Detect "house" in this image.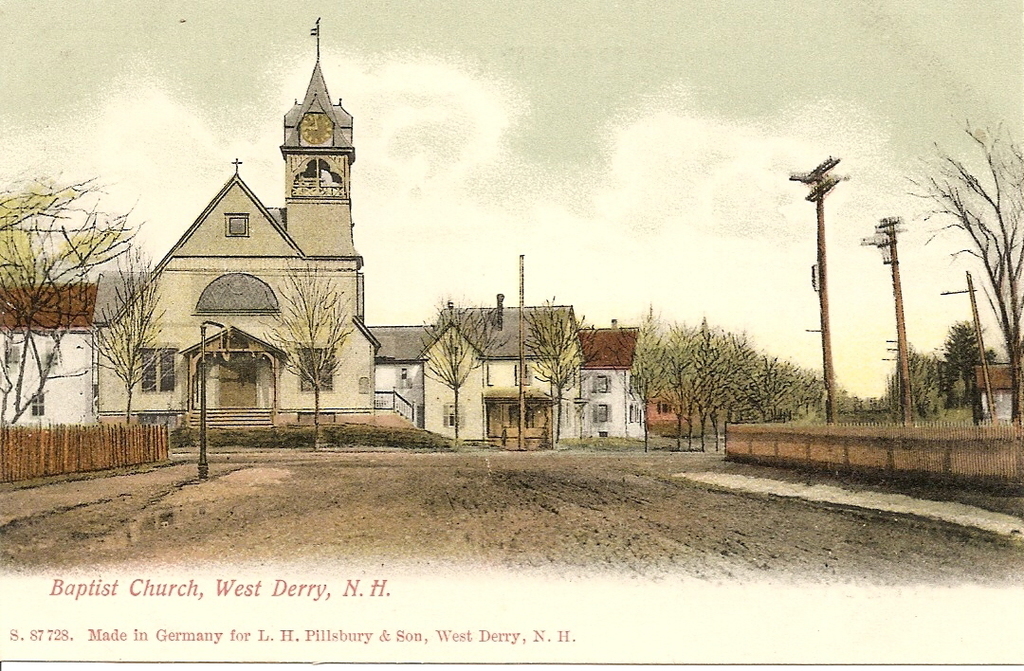
Detection: [x1=581, y1=317, x2=648, y2=444].
